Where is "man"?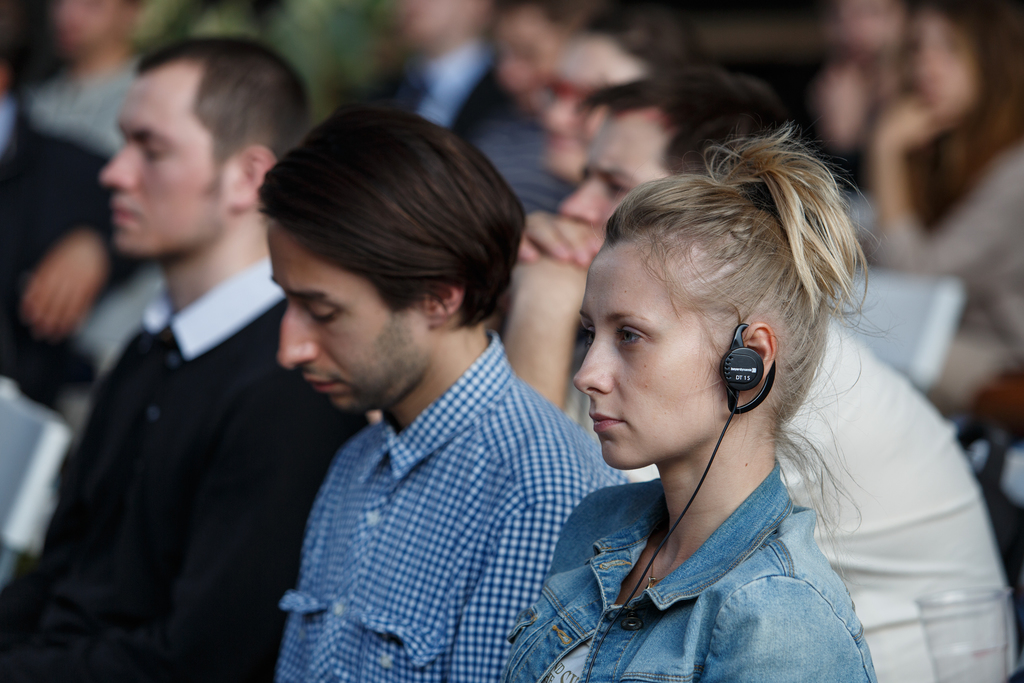
476:63:1010:682.
